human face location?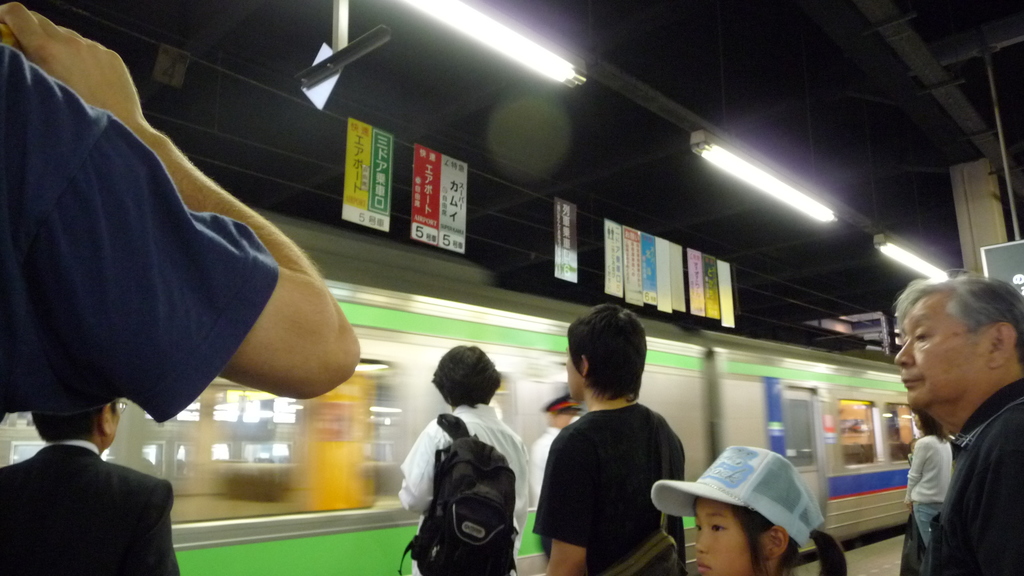
bbox=(696, 498, 753, 575)
